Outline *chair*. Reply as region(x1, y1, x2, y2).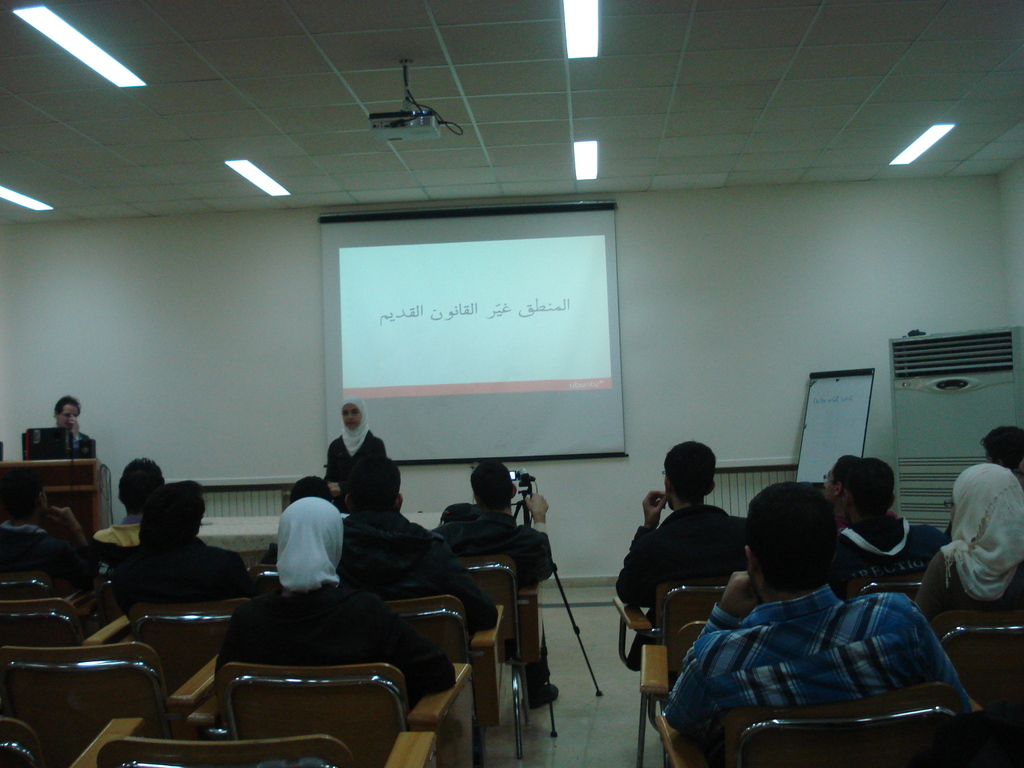
region(845, 574, 928, 610).
